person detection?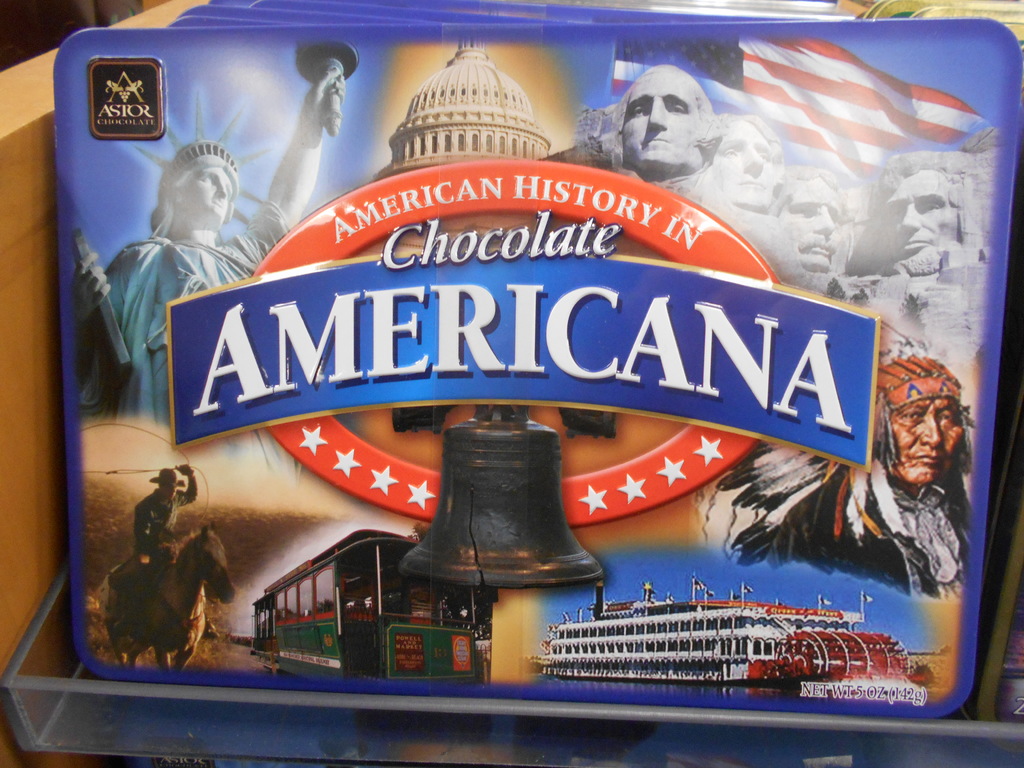
BBox(117, 460, 216, 643)
